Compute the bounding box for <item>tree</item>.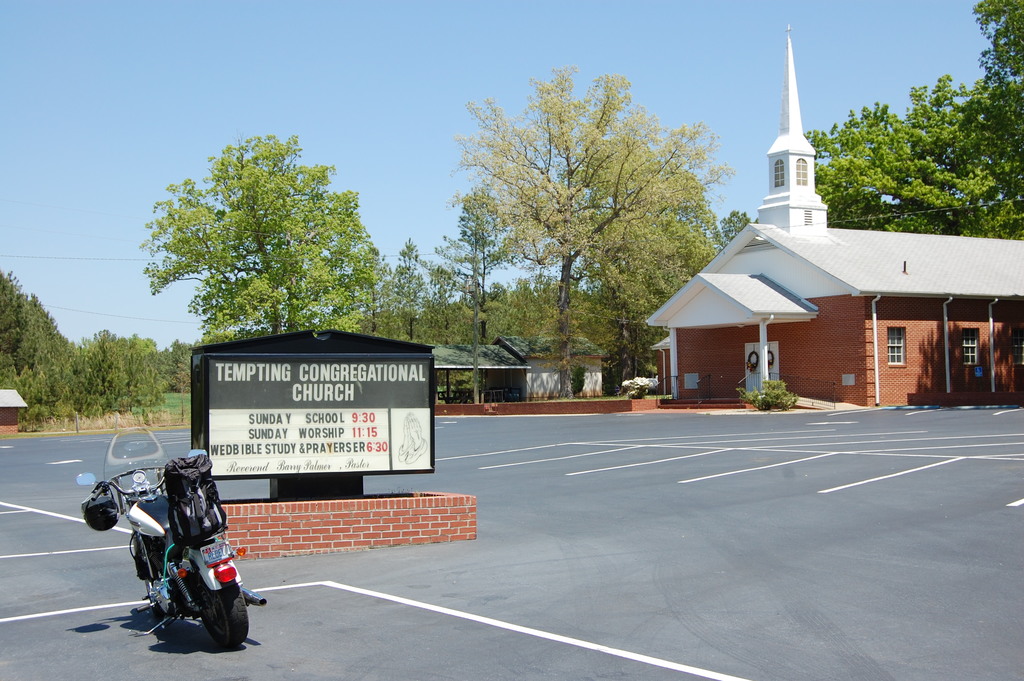
[x1=910, y1=69, x2=1023, y2=241].
